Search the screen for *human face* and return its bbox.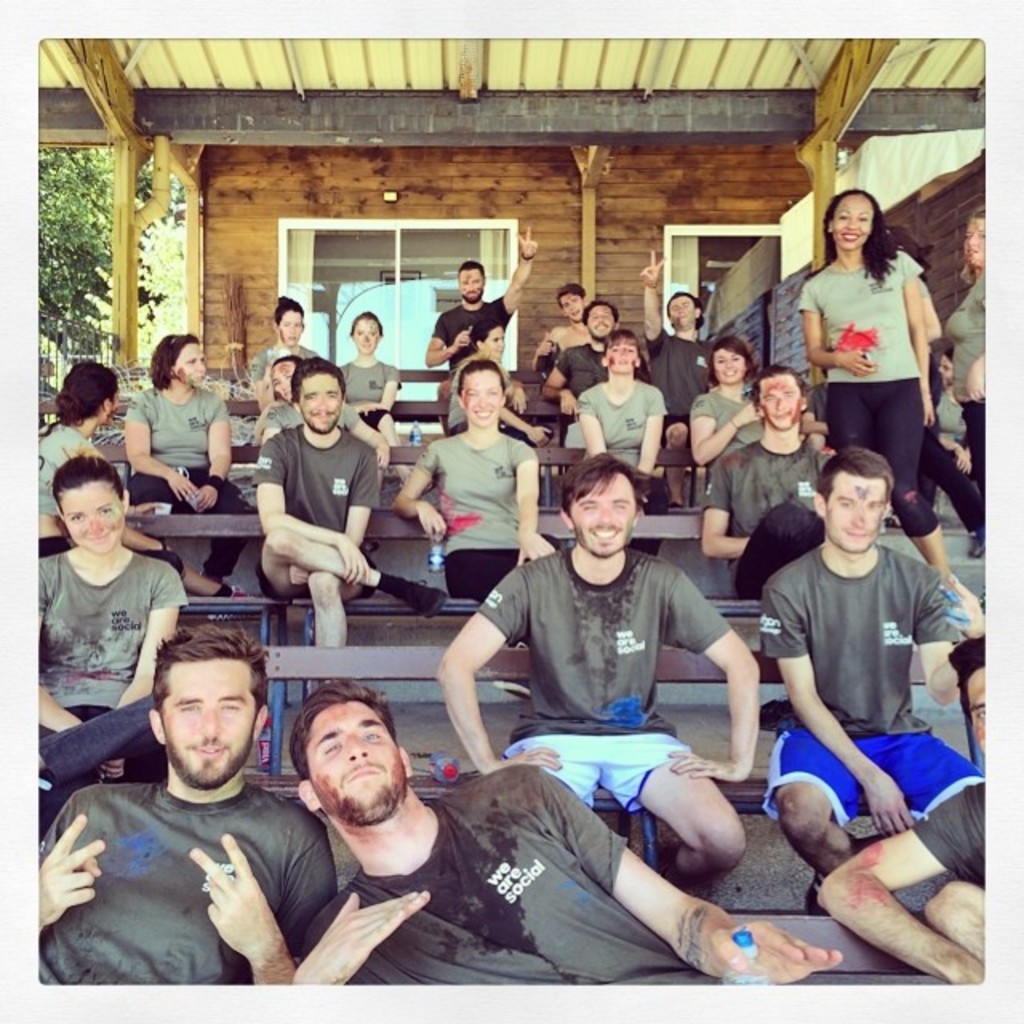
Found: 824 477 883 550.
